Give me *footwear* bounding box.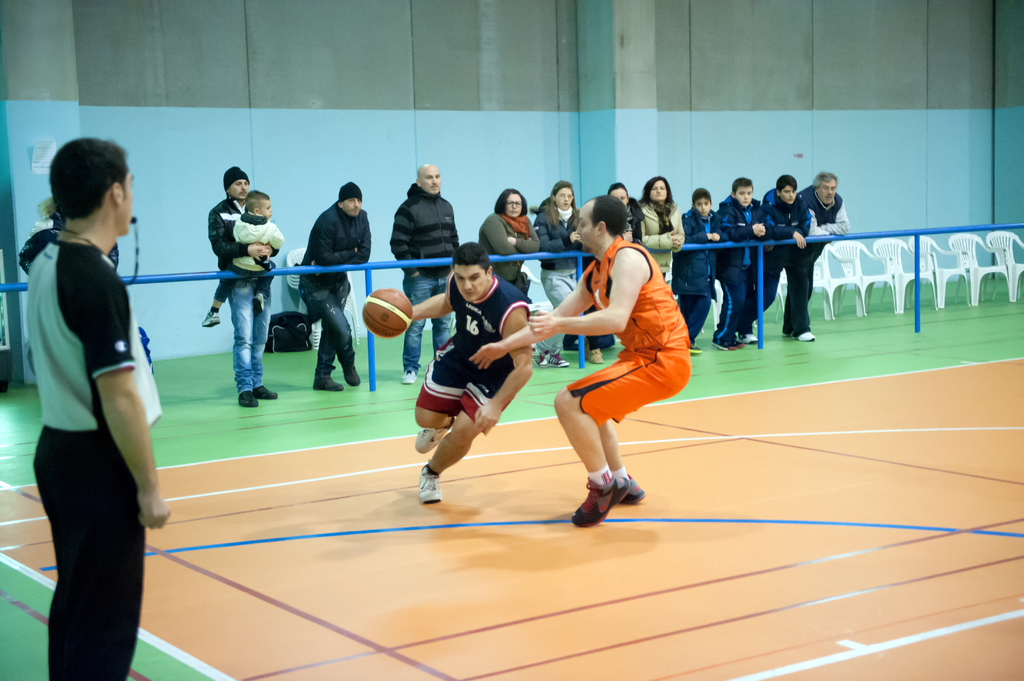
bbox(202, 307, 218, 328).
